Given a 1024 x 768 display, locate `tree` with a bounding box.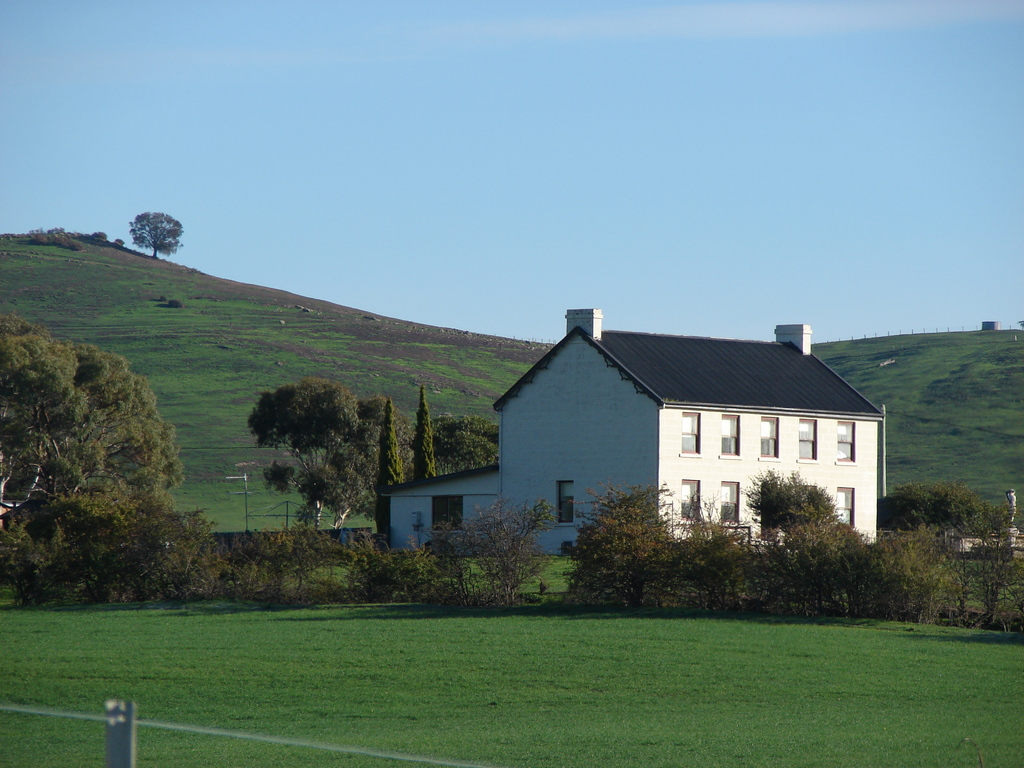
Located: 248 374 364 531.
